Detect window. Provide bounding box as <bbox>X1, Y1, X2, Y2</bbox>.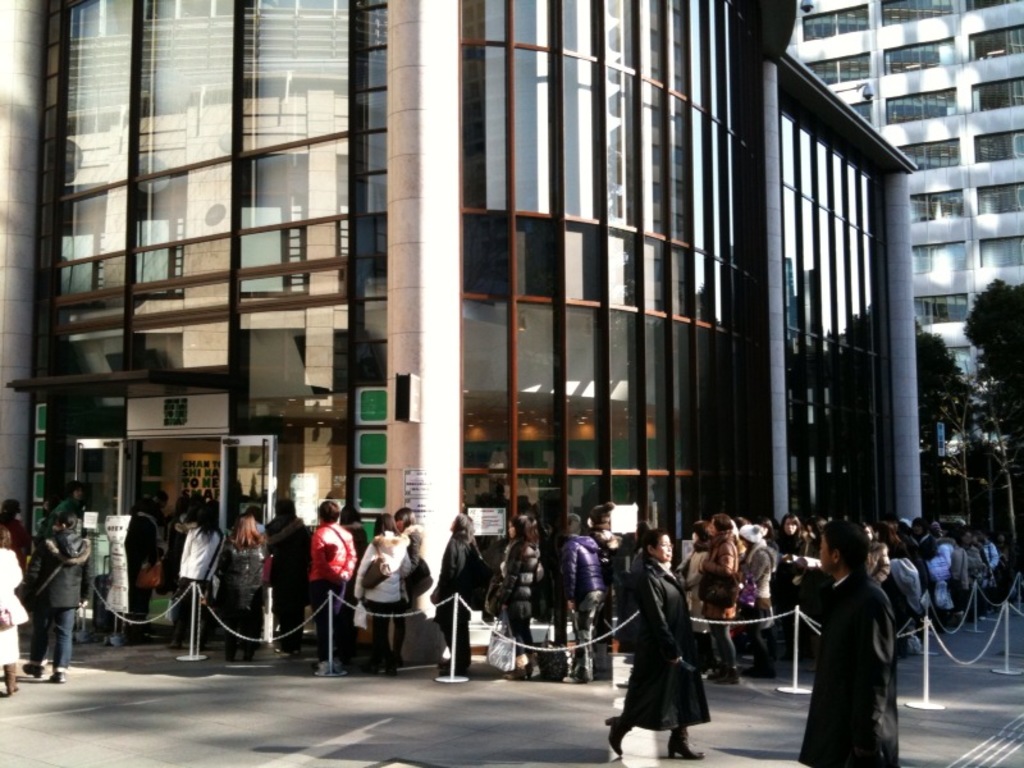
<bbox>803, 3, 872, 41</bbox>.
